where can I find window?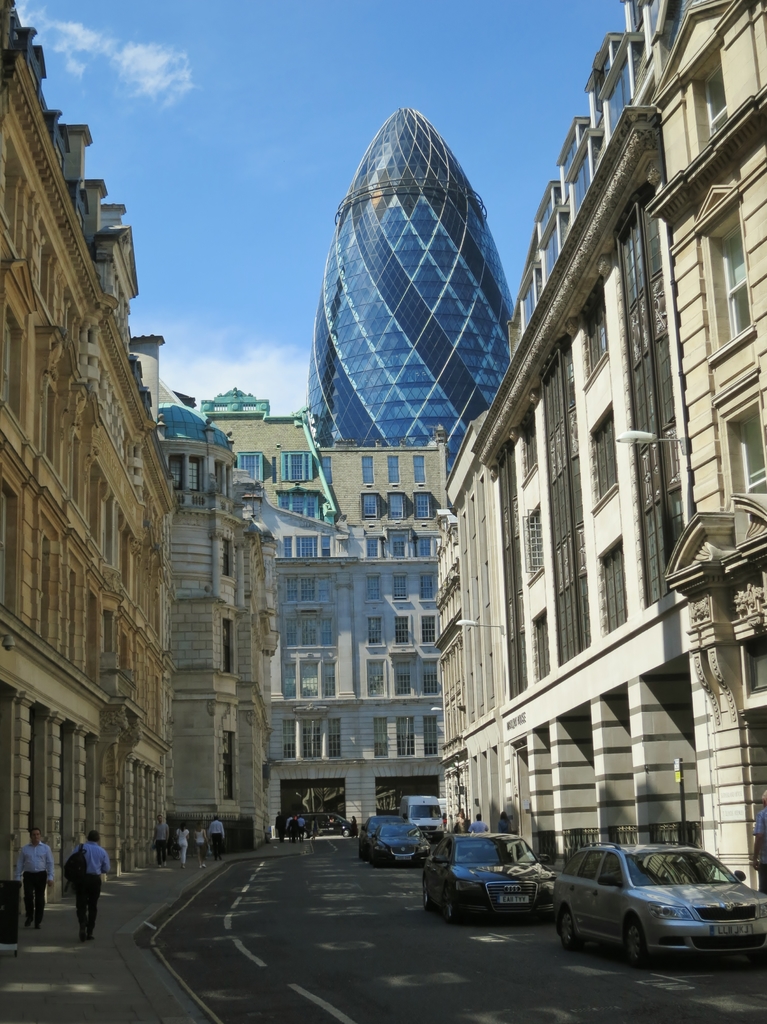
You can find it at bbox=(322, 662, 333, 691).
